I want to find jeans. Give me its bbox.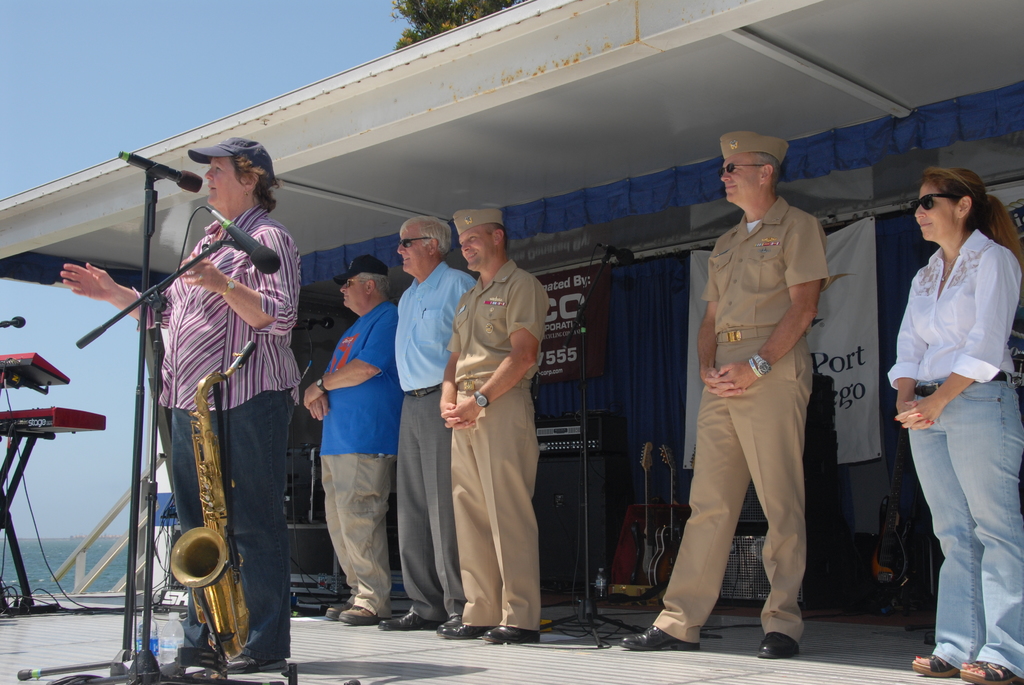
<region>171, 391, 296, 662</region>.
